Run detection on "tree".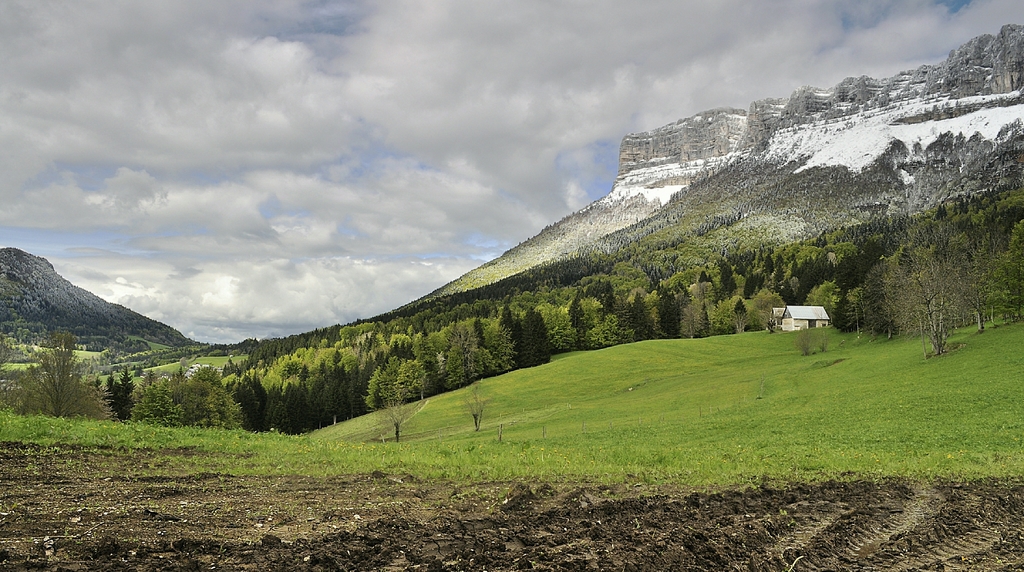
Result: region(691, 266, 735, 338).
